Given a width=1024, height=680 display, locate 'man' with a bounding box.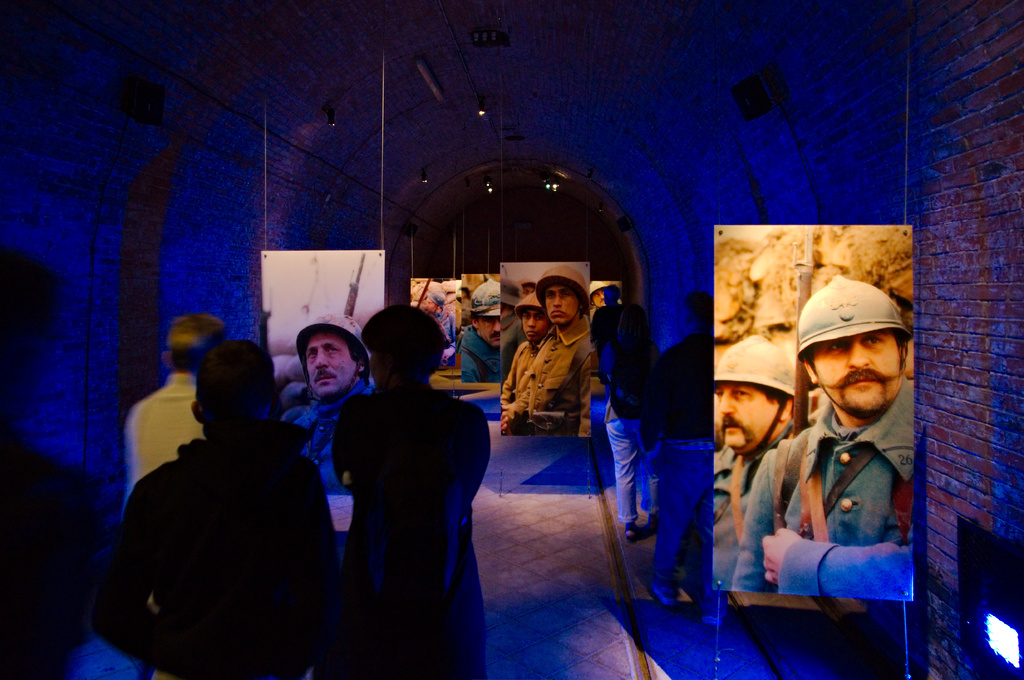
Located: locate(588, 281, 623, 383).
